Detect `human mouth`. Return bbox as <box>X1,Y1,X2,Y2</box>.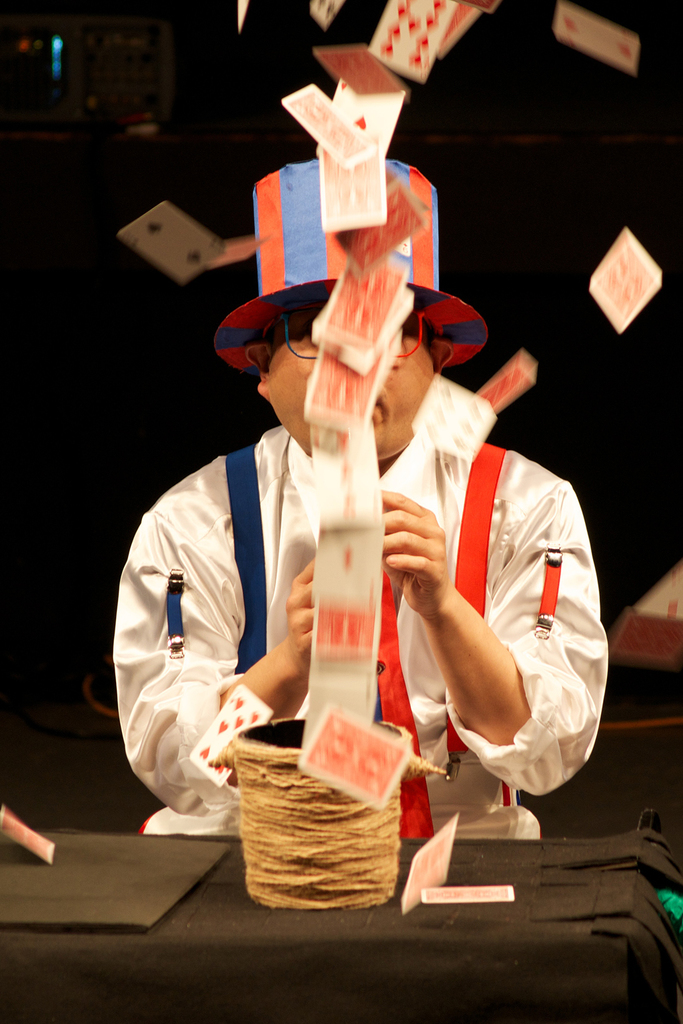
<box>368,395,390,419</box>.
